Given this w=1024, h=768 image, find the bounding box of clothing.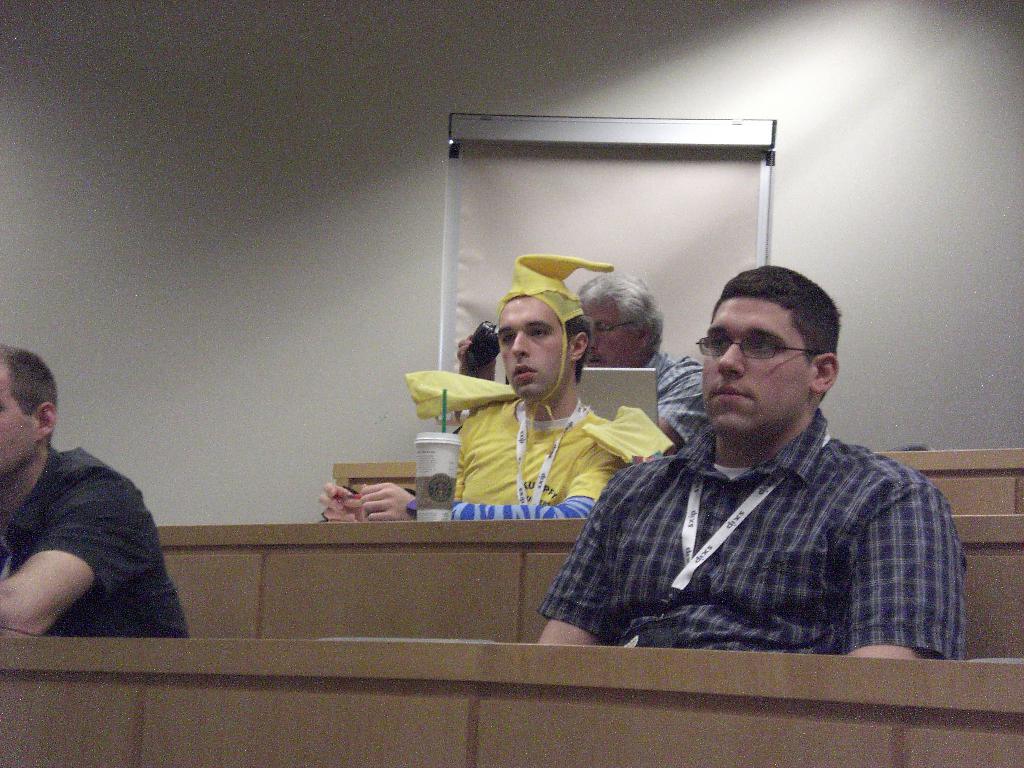
0,438,191,640.
